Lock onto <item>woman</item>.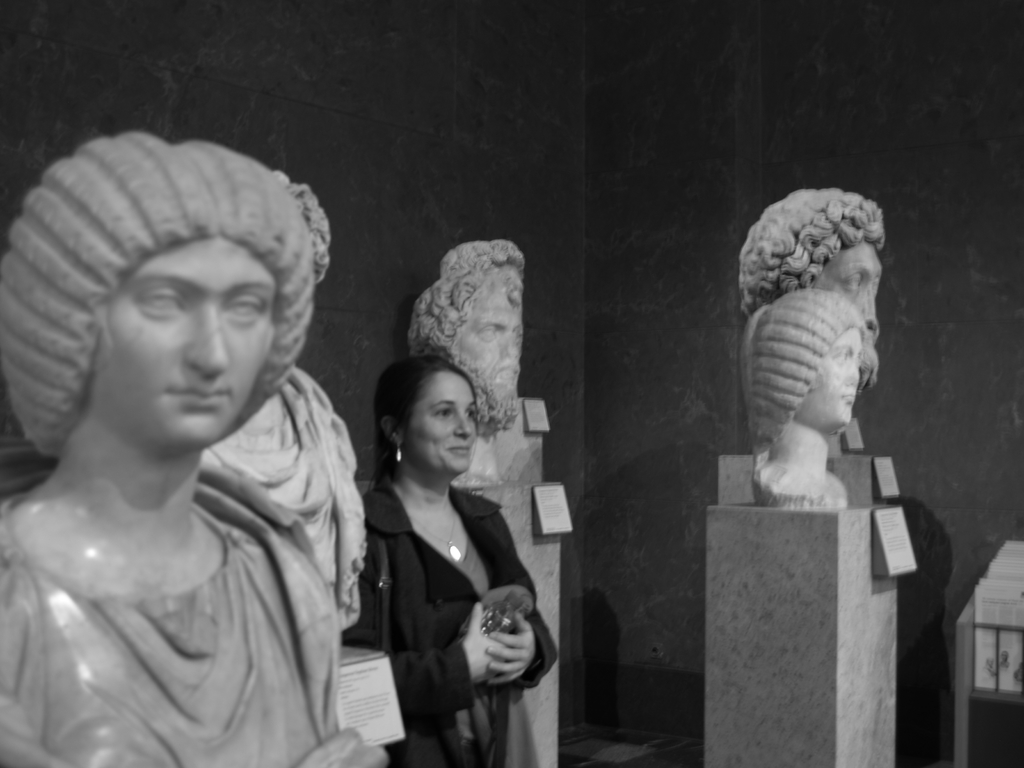
Locked: <bbox>341, 362, 557, 767</bbox>.
